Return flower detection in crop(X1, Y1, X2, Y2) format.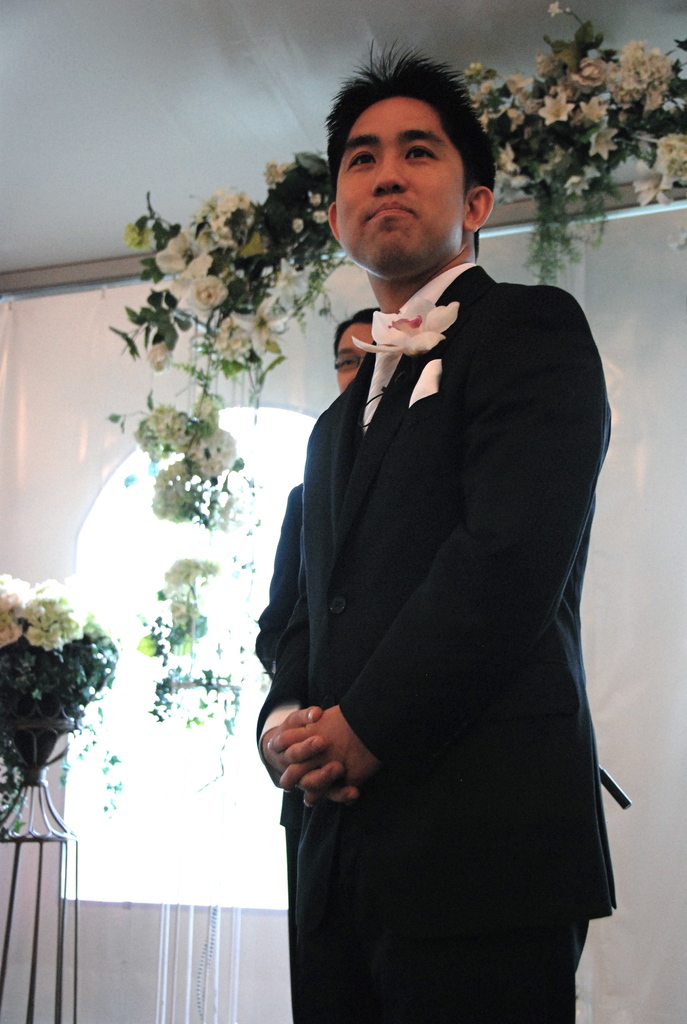
crop(212, 319, 250, 364).
